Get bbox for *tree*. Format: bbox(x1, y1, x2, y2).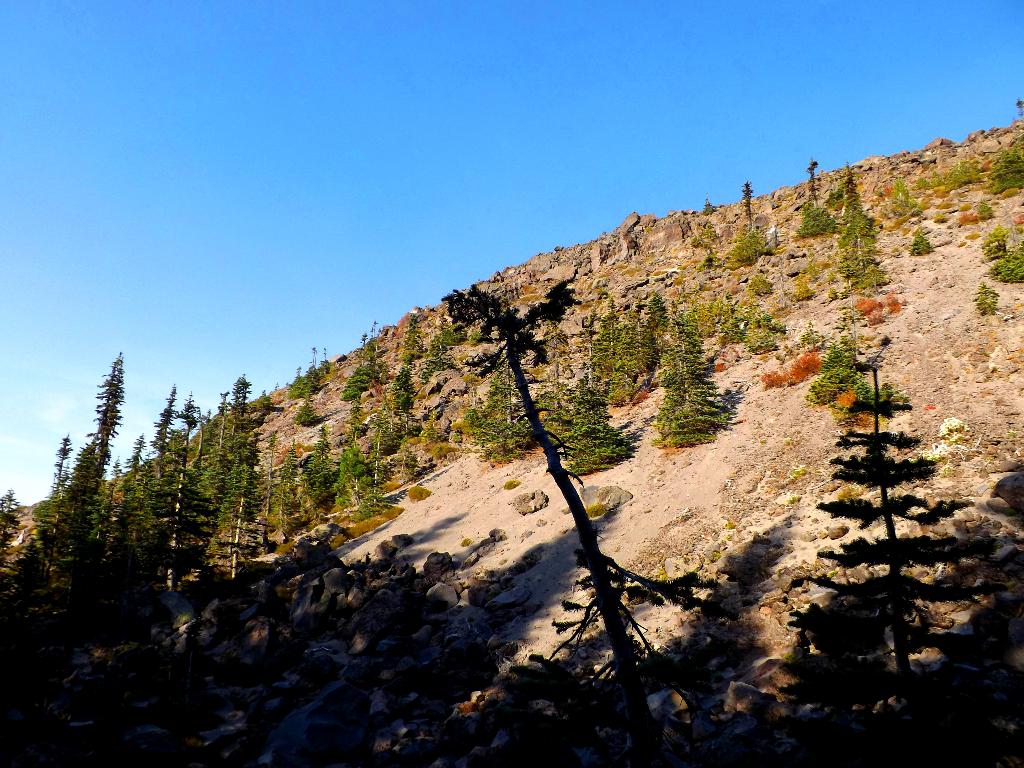
bbox(950, 160, 973, 185).
